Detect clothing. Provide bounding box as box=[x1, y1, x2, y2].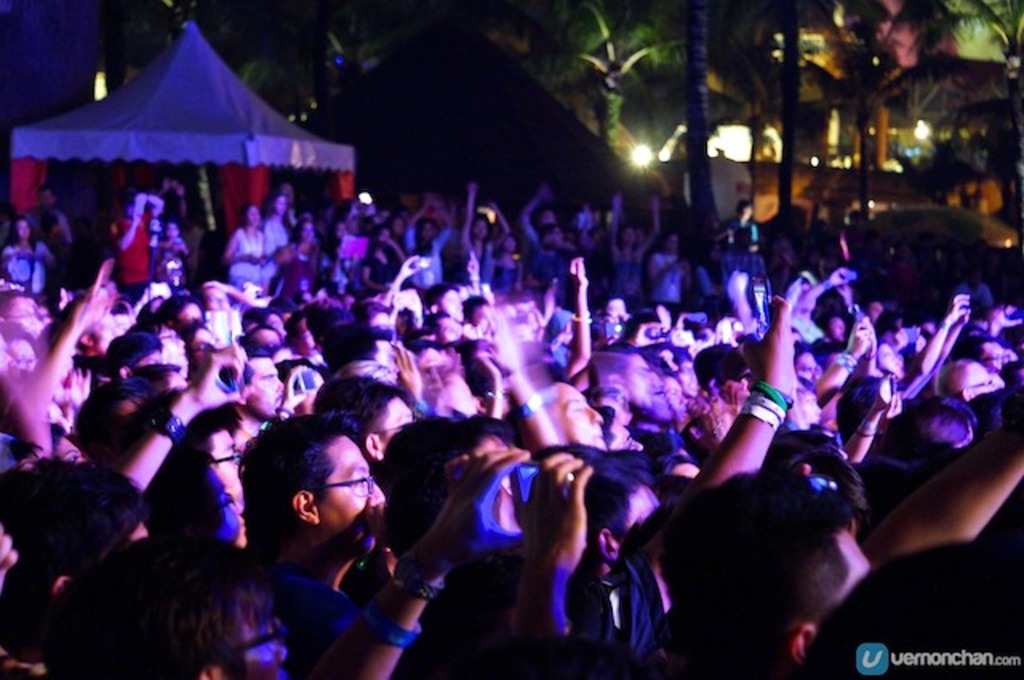
box=[259, 227, 296, 286].
